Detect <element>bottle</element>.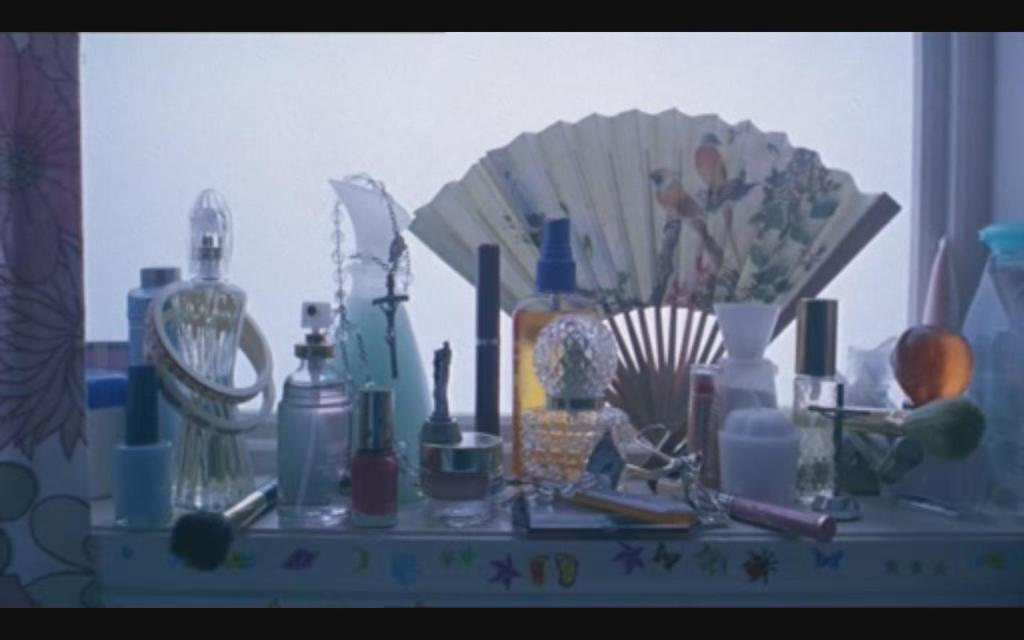
Detected at {"left": 516, "top": 309, "right": 634, "bottom": 486}.
